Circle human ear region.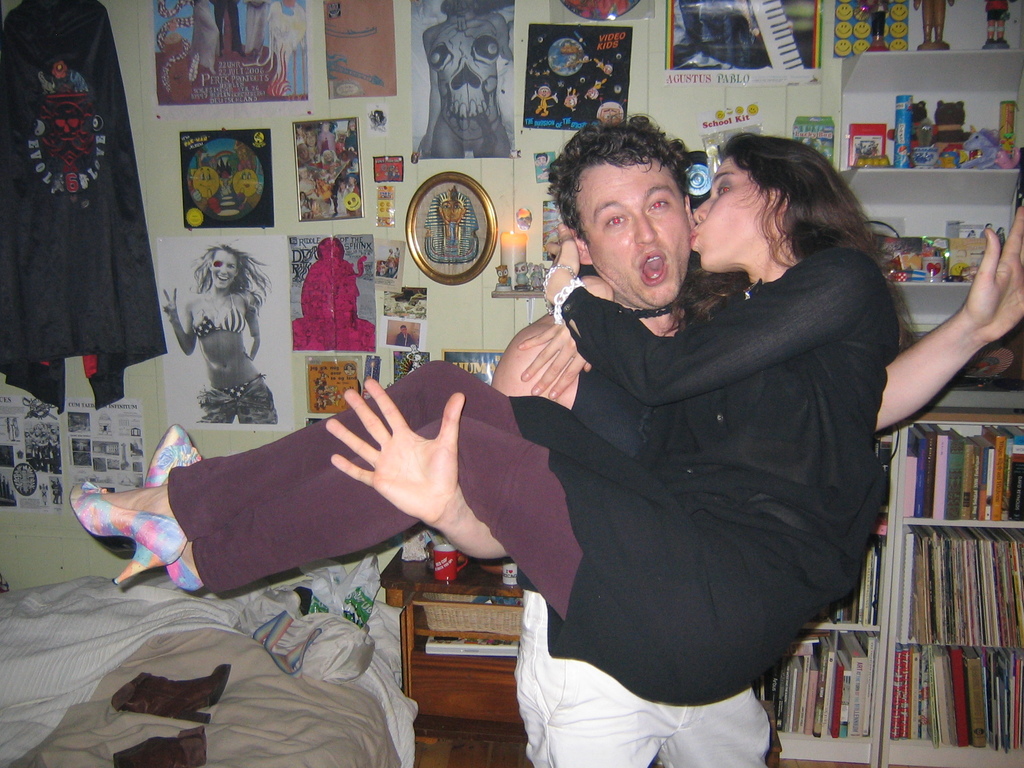
Region: x1=572 y1=230 x2=589 y2=262.
